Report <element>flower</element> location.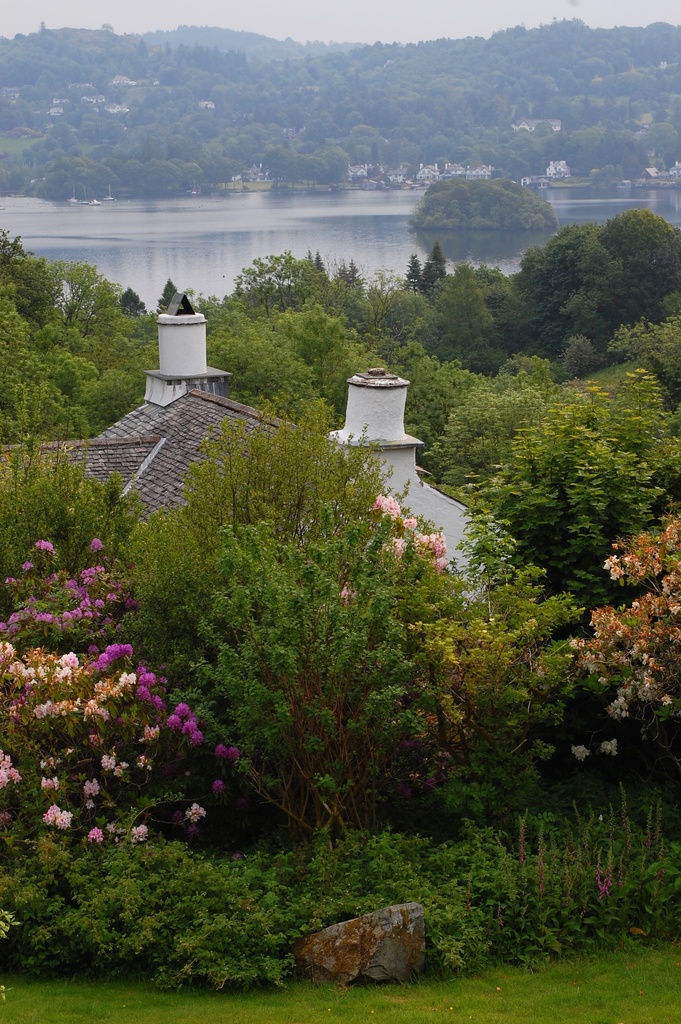
Report: 430:557:444:572.
